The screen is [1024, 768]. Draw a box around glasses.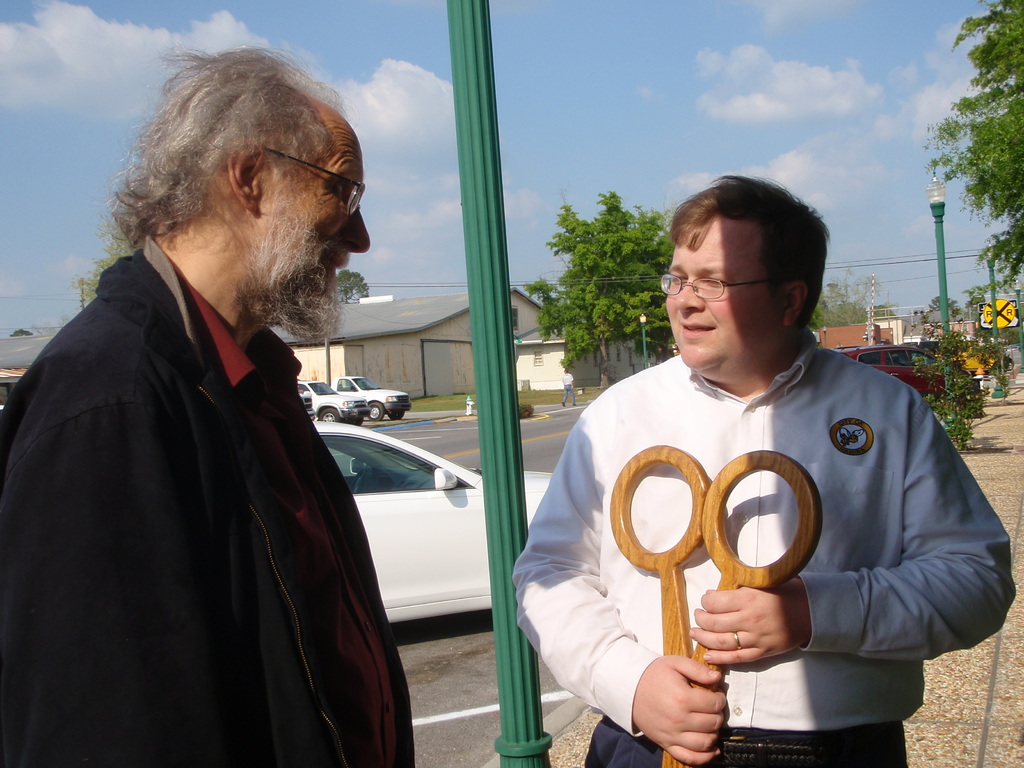
{"left": 264, "top": 148, "right": 370, "bottom": 219}.
